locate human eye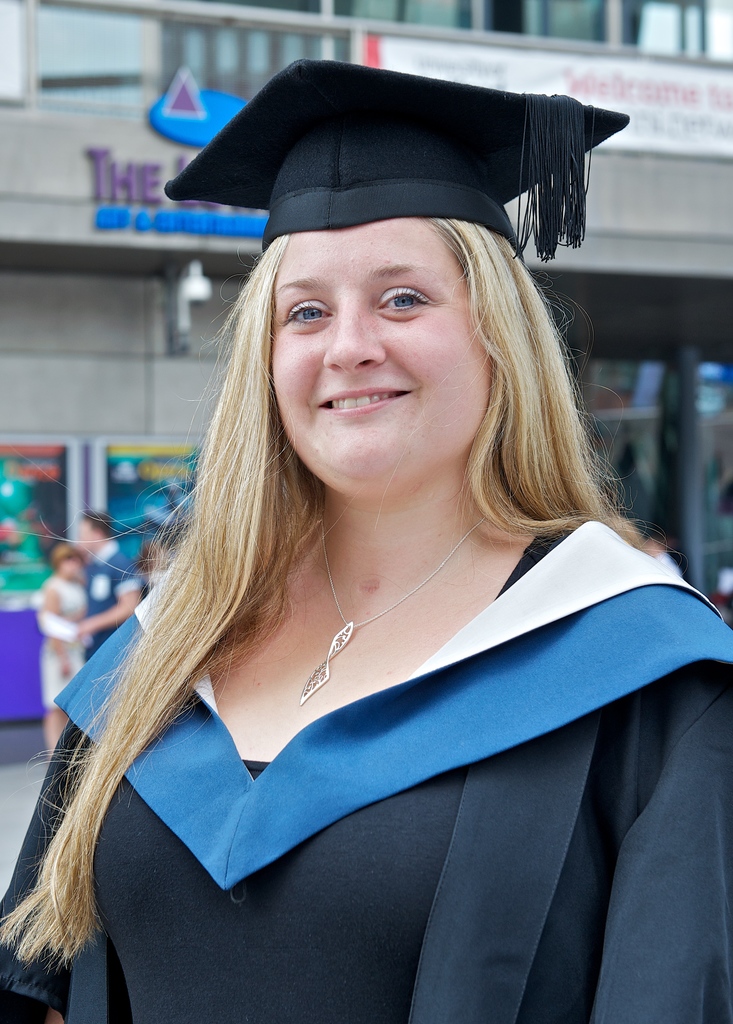
BBox(281, 290, 337, 333)
